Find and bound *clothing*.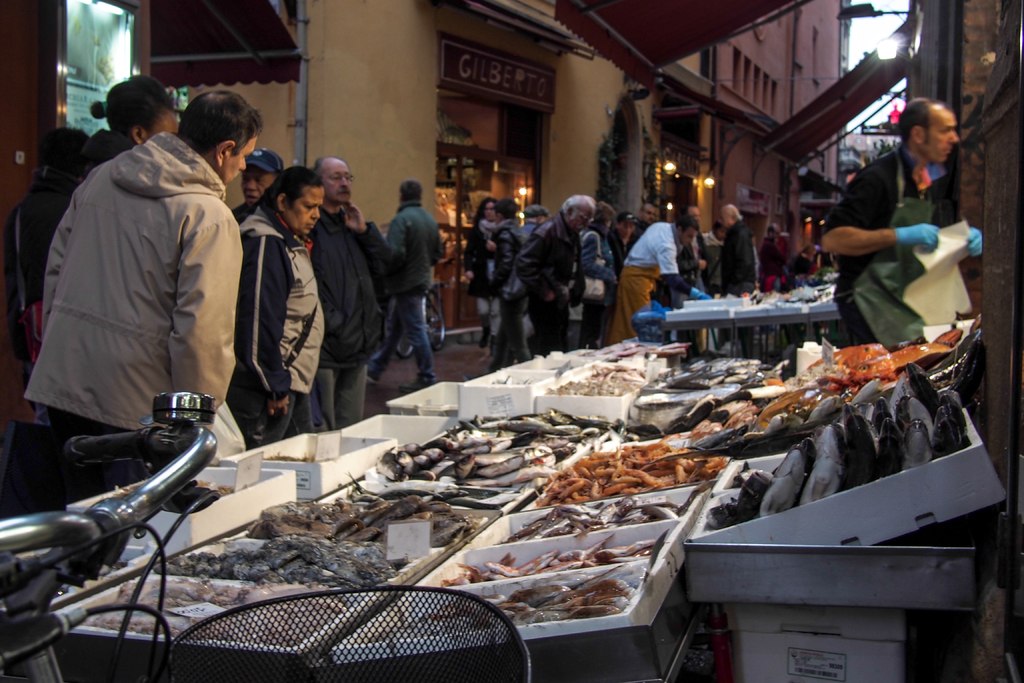
Bound: [x1=618, y1=230, x2=681, y2=315].
